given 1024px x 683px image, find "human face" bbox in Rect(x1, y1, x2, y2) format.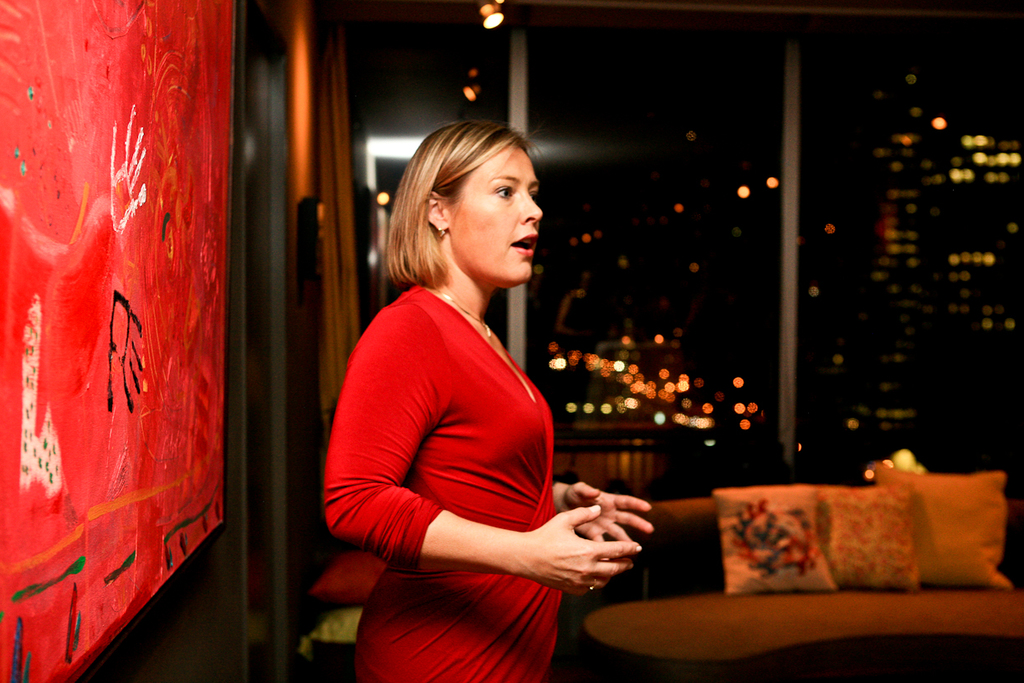
Rect(448, 152, 542, 280).
